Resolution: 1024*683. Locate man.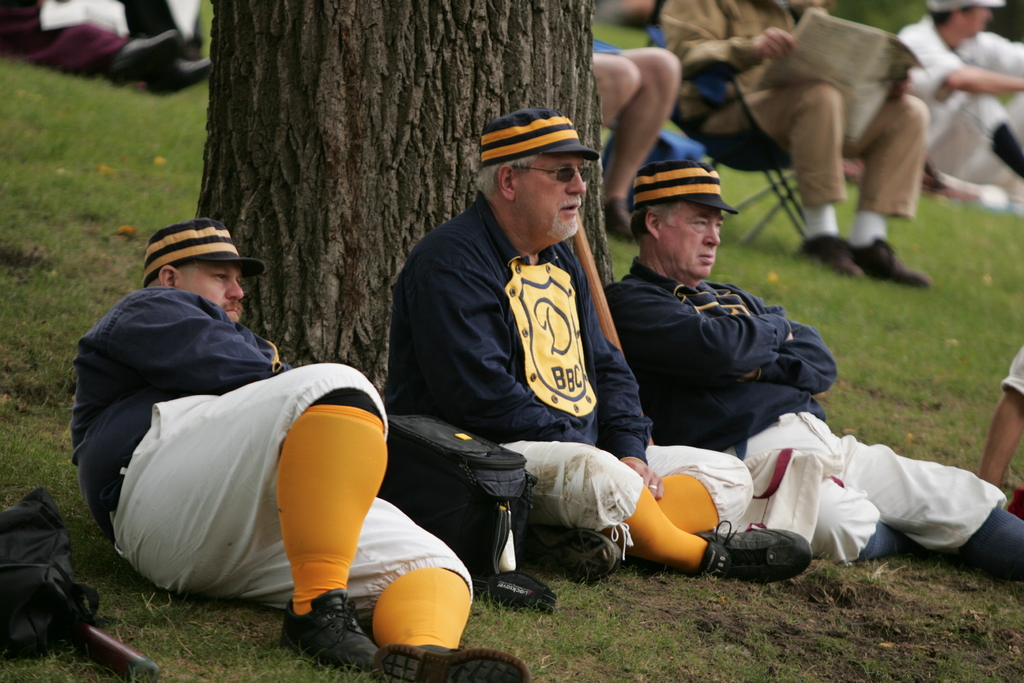
<bbox>895, 0, 1023, 218</bbox>.
